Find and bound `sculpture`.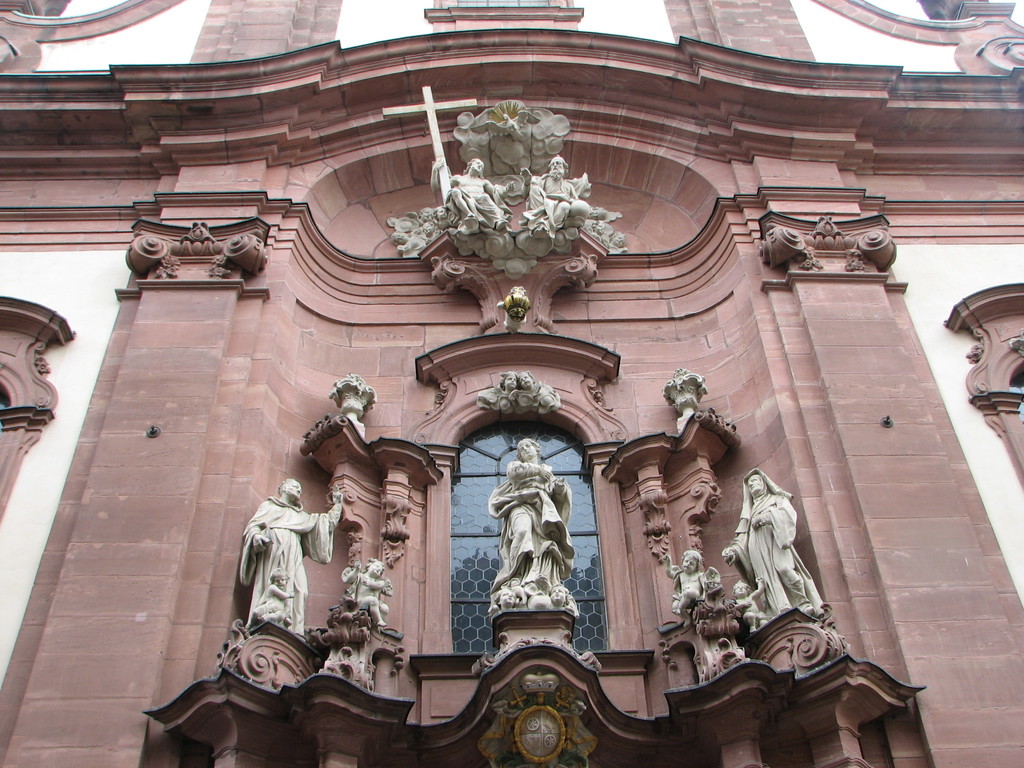
Bound: box=[229, 474, 346, 646].
